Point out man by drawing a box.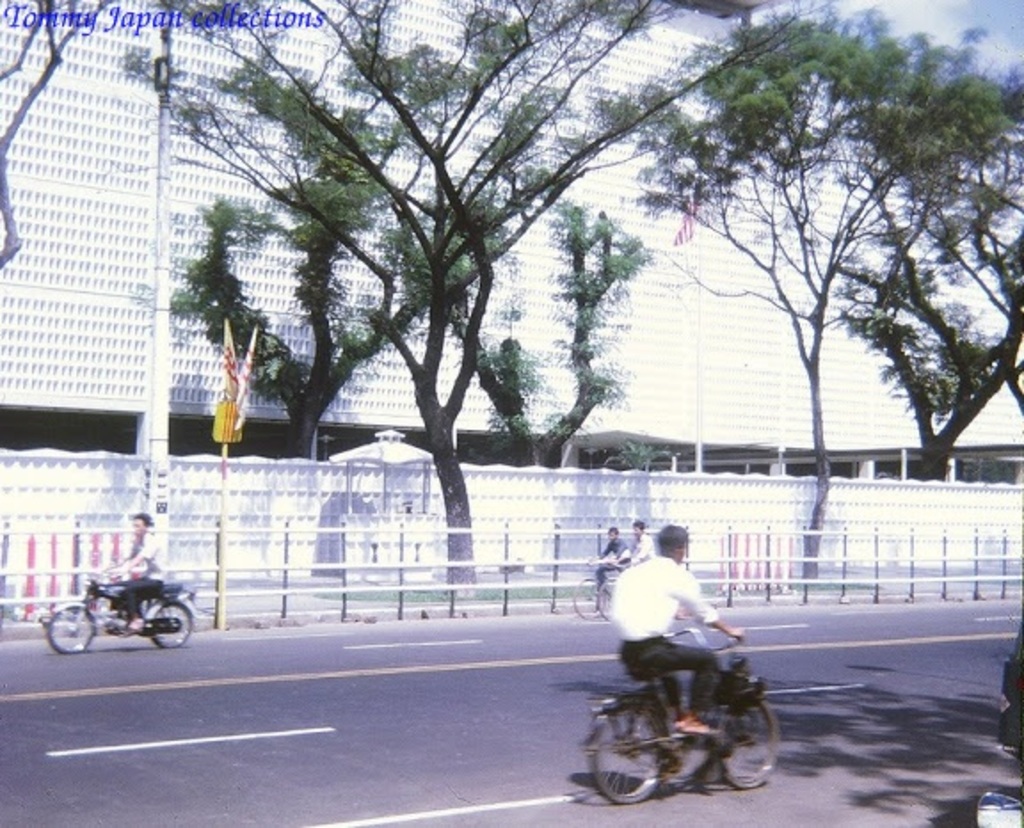
594, 531, 757, 769.
